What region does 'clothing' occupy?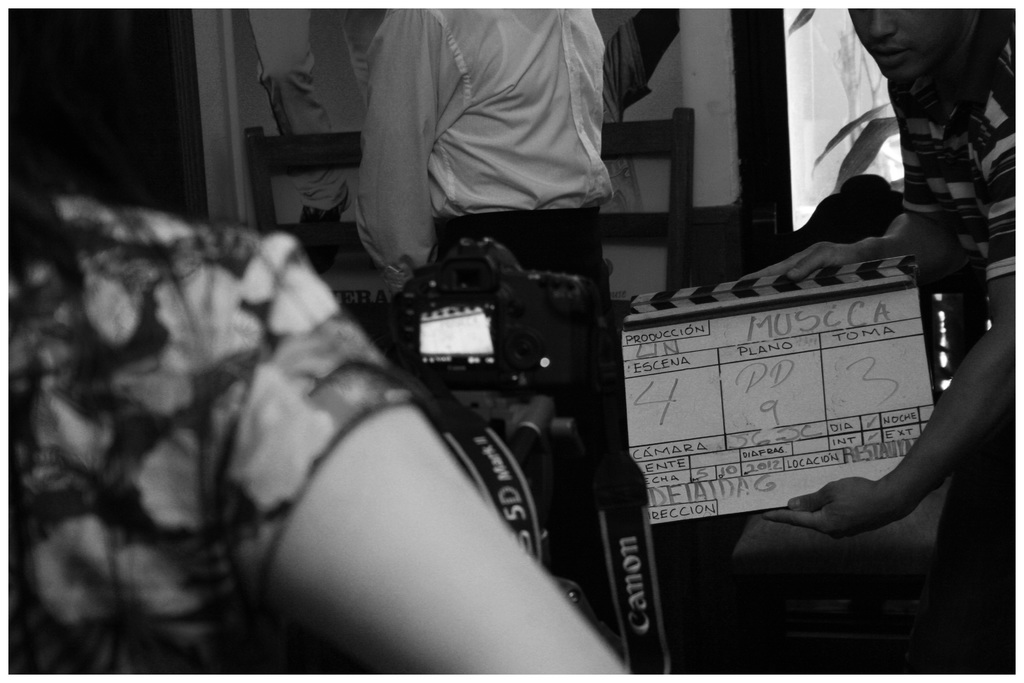
crop(321, 5, 646, 270).
